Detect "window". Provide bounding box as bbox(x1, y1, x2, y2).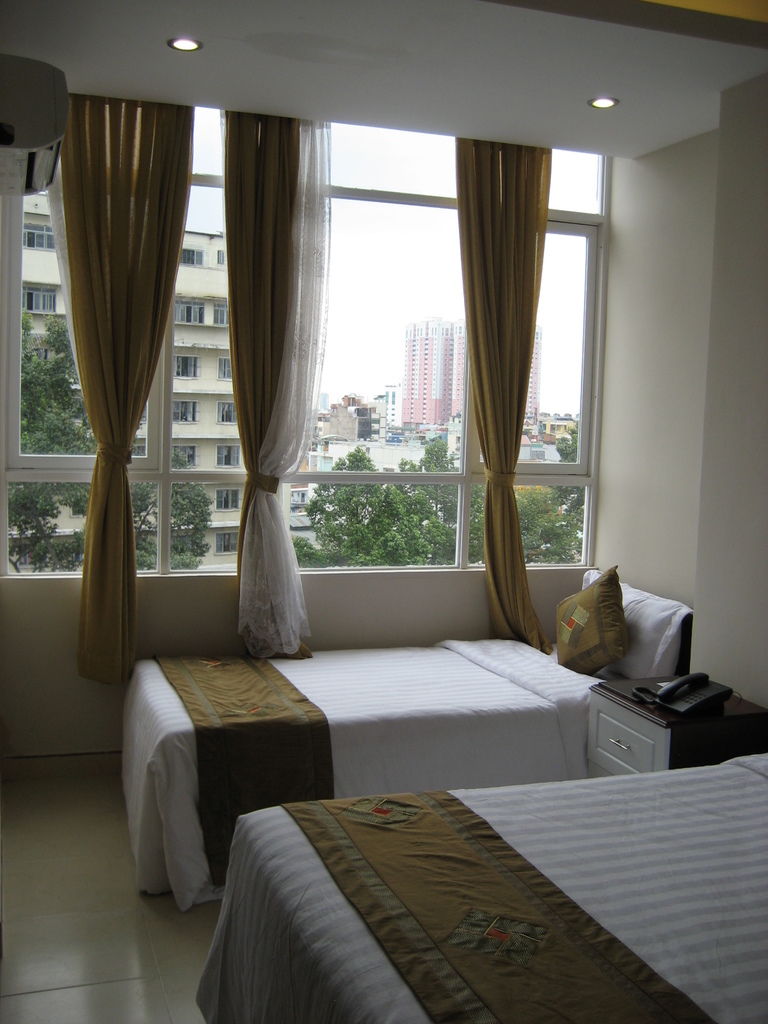
bbox(168, 535, 195, 553).
